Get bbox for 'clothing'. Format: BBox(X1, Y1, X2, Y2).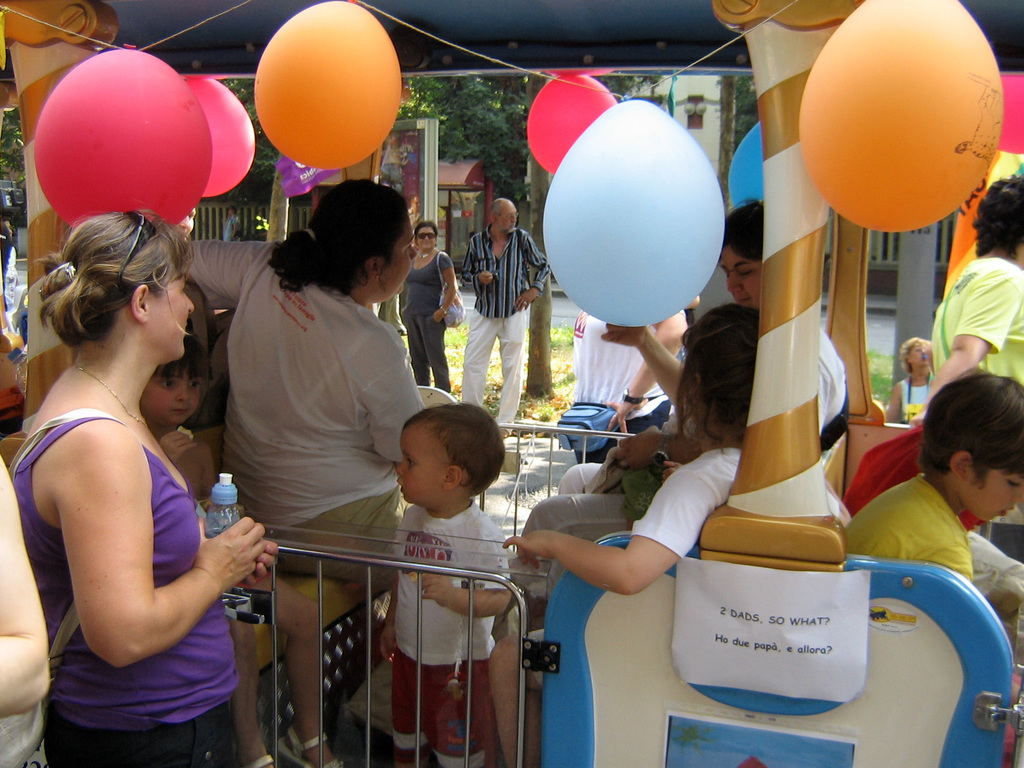
BBox(632, 436, 740, 565).
